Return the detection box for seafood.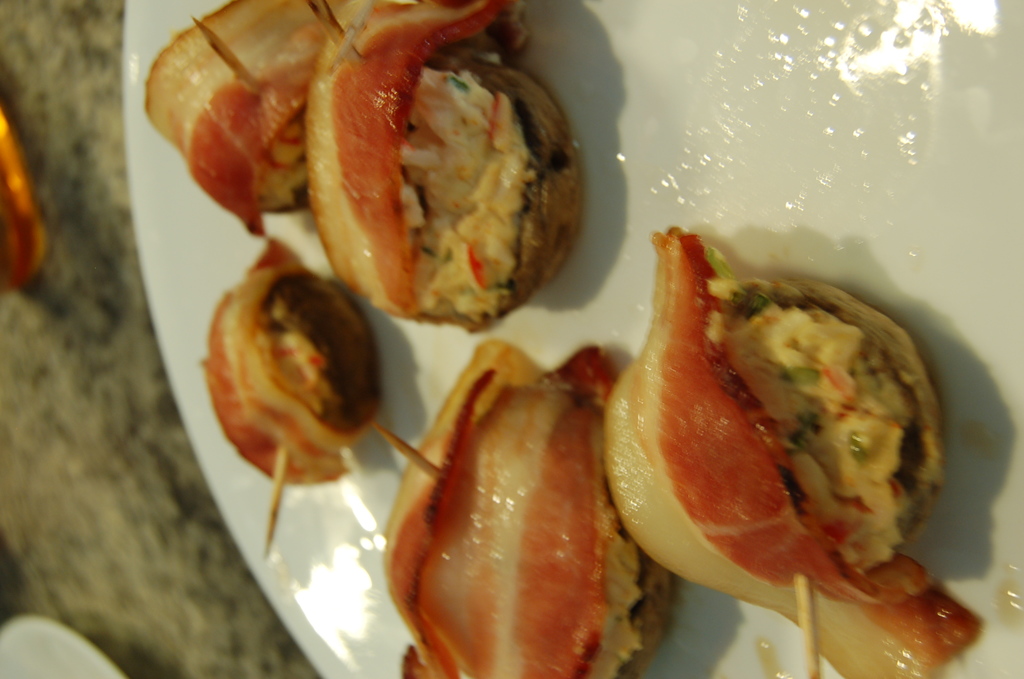
l=600, t=223, r=986, b=678.
